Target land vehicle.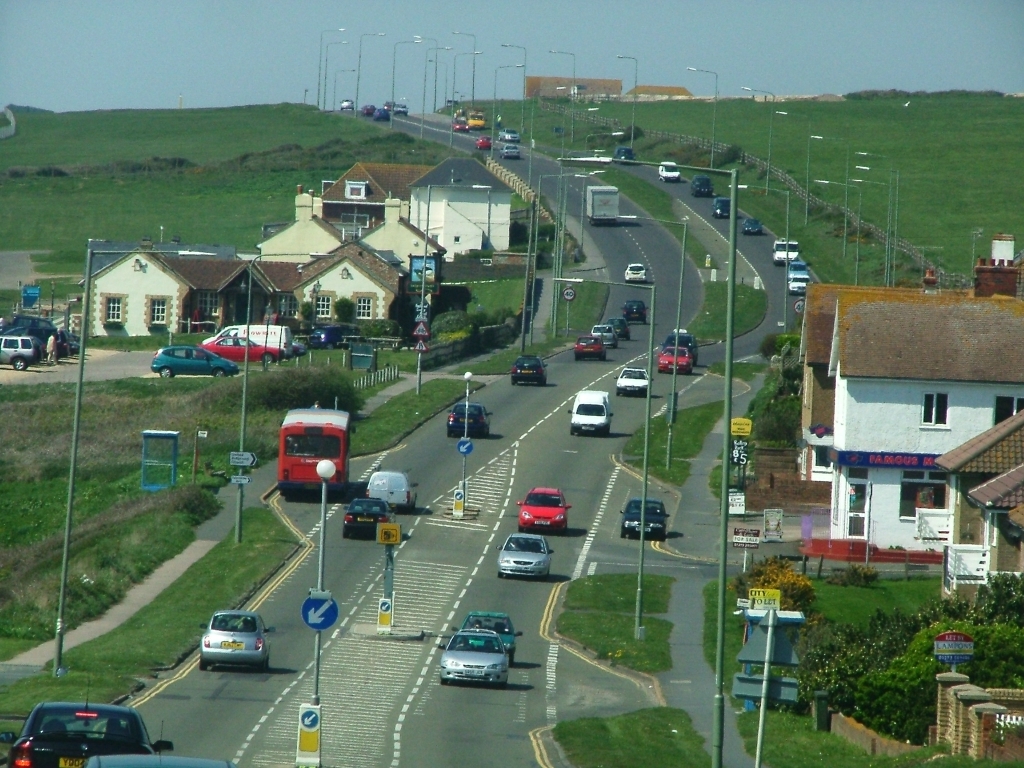
Target region: detection(450, 604, 520, 667).
